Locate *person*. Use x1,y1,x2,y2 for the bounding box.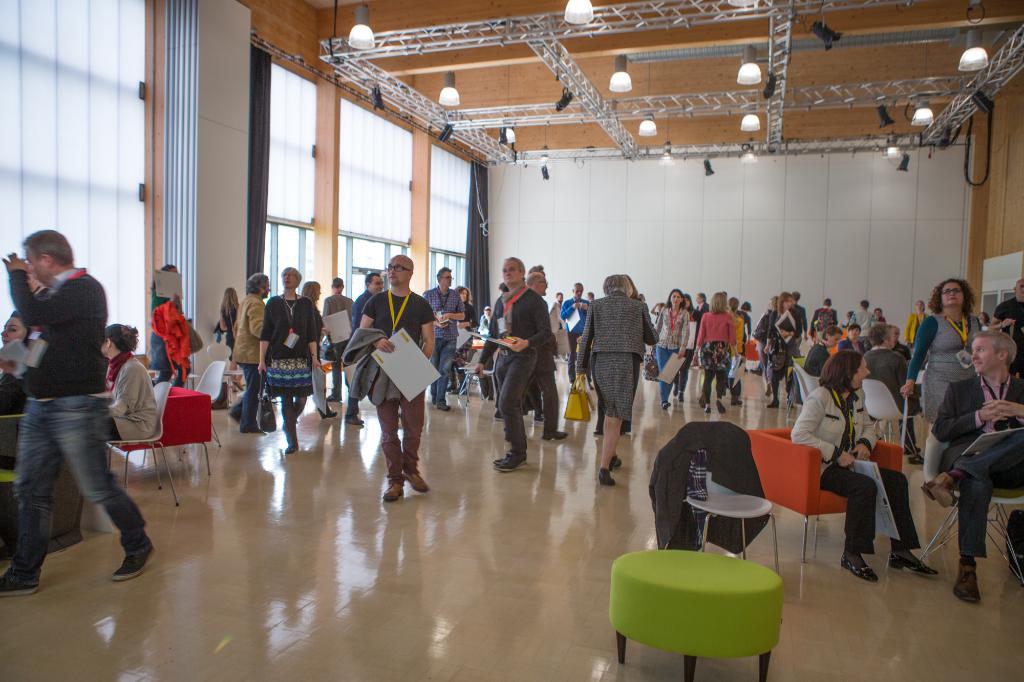
788,350,940,583.
